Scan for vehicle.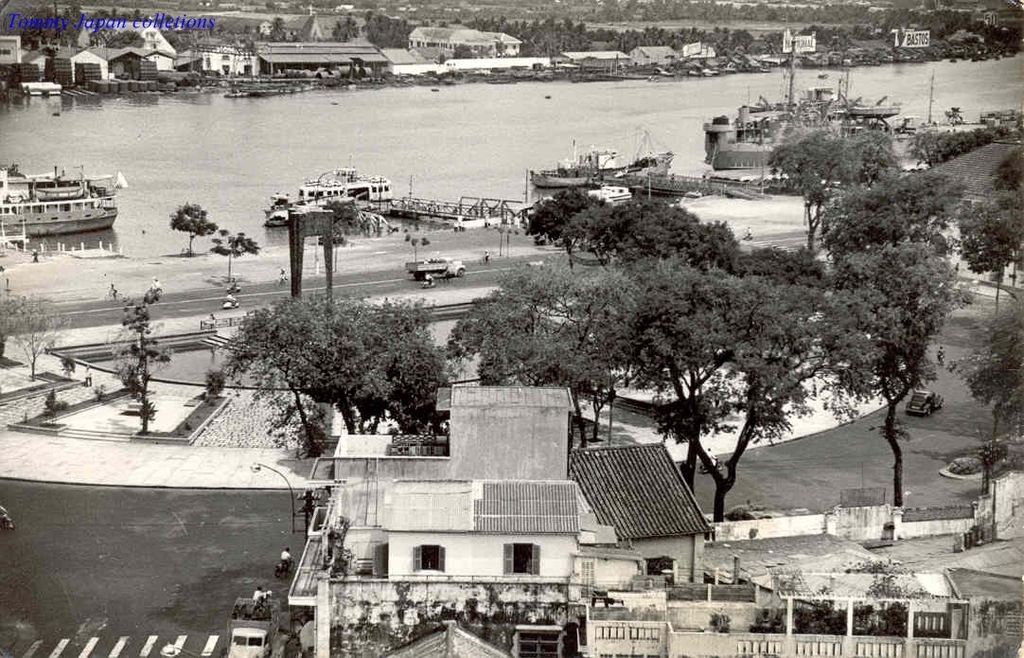
Scan result: left=0, top=515, right=20, bottom=531.
